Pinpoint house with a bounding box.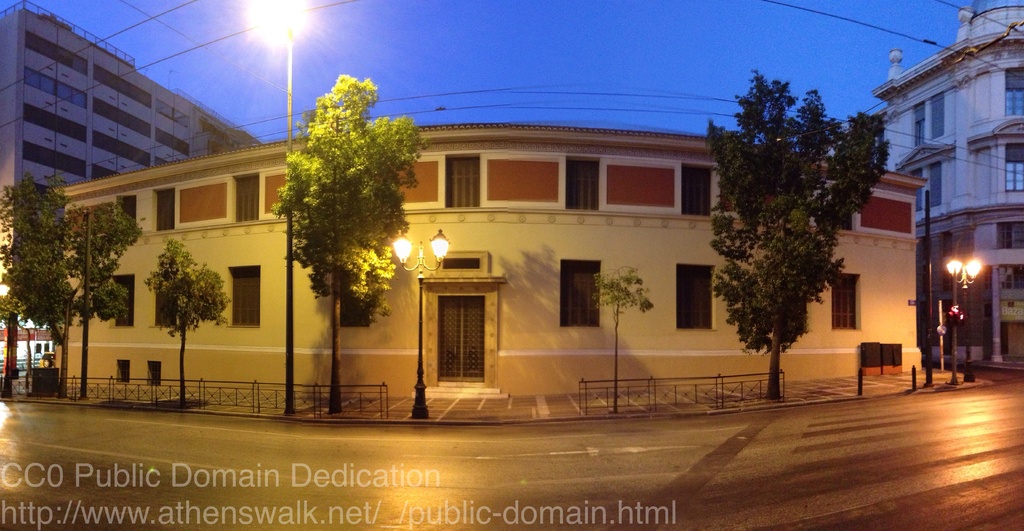
(874, 4, 1023, 380).
